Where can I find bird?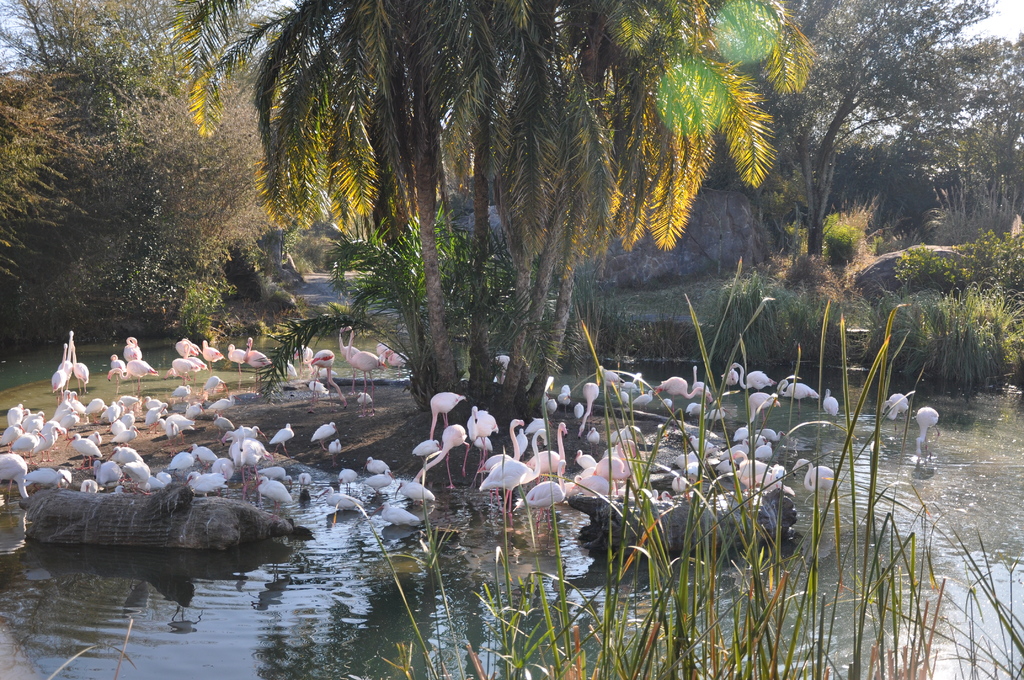
You can find it at x1=879, y1=389, x2=914, y2=423.
